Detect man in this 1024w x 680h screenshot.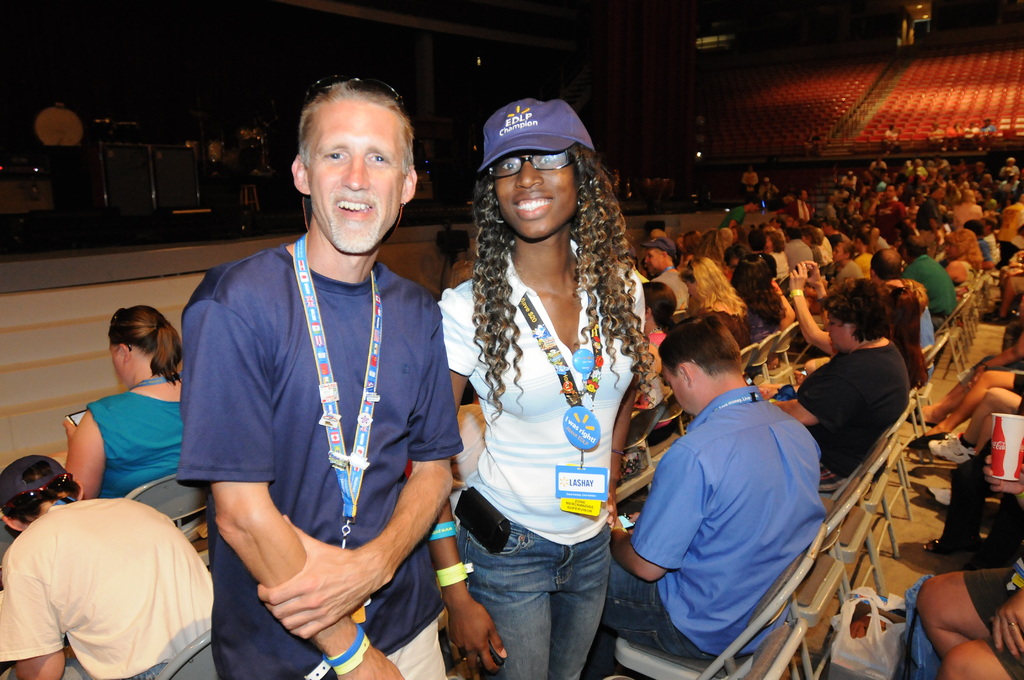
Detection: (x1=740, y1=165, x2=758, y2=191).
